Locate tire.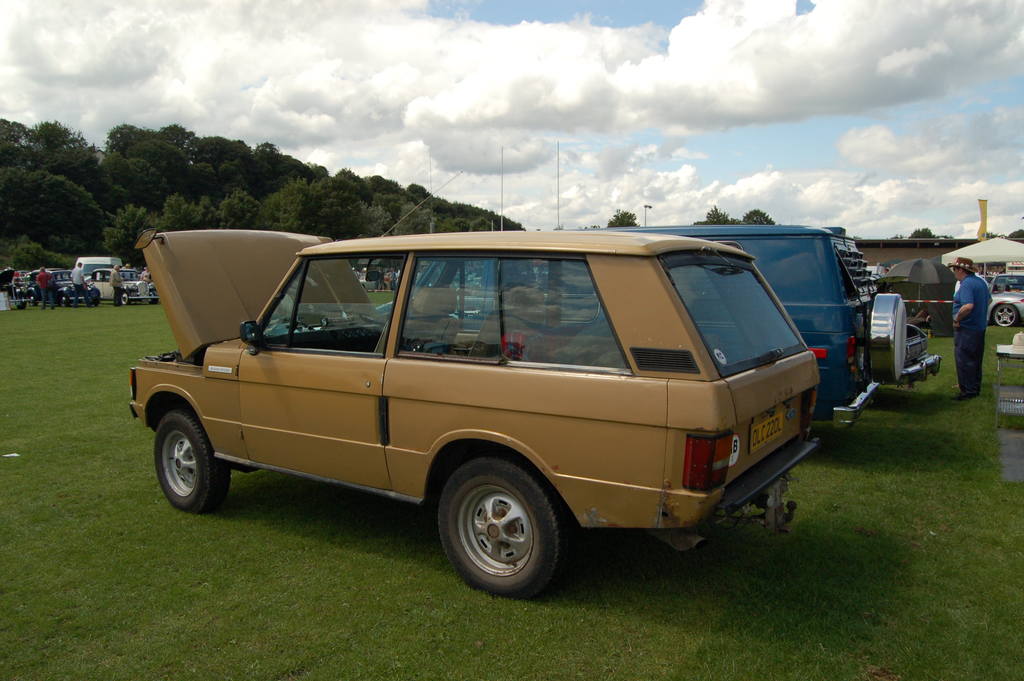
Bounding box: l=28, t=294, r=36, b=306.
